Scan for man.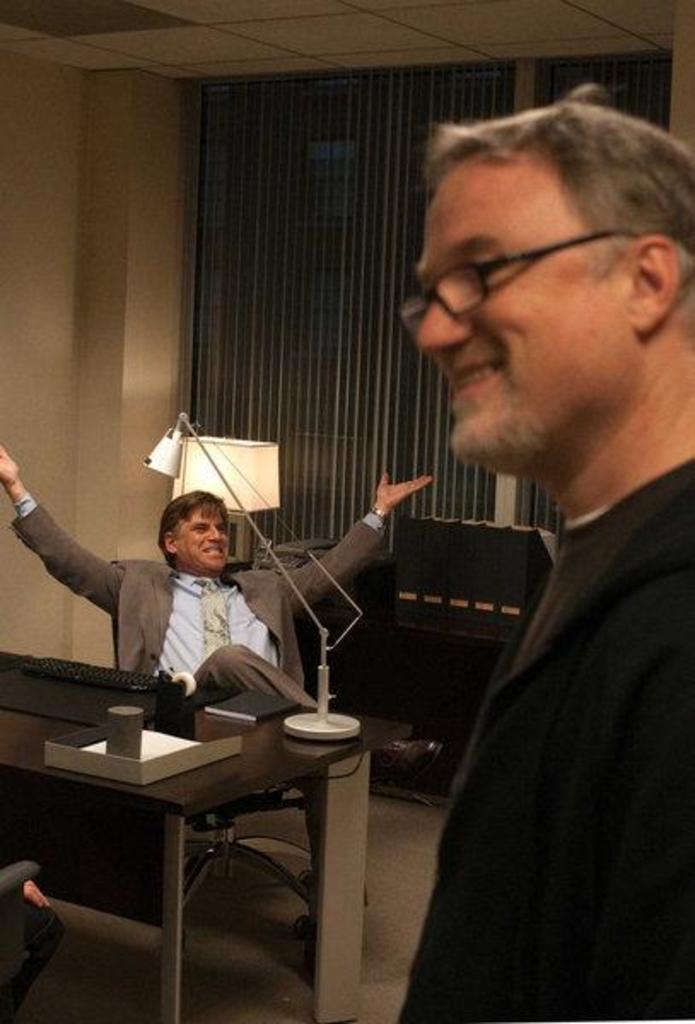
Scan result: 406,121,692,988.
